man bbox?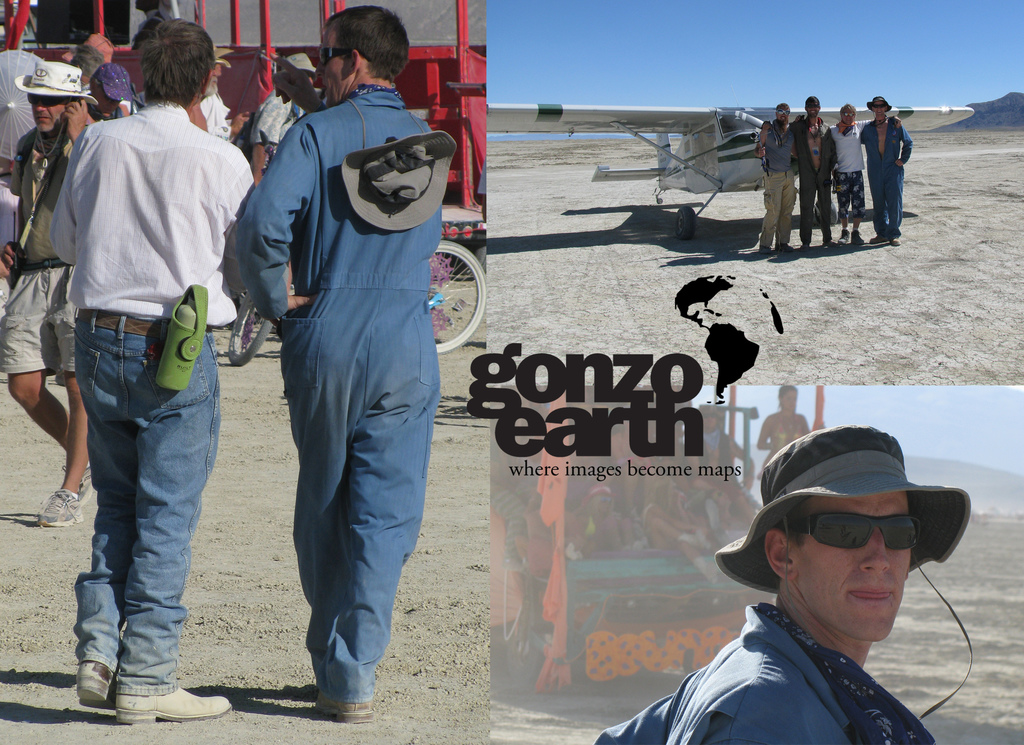
(x1=0, y1=60, x2=109, y2=526)
